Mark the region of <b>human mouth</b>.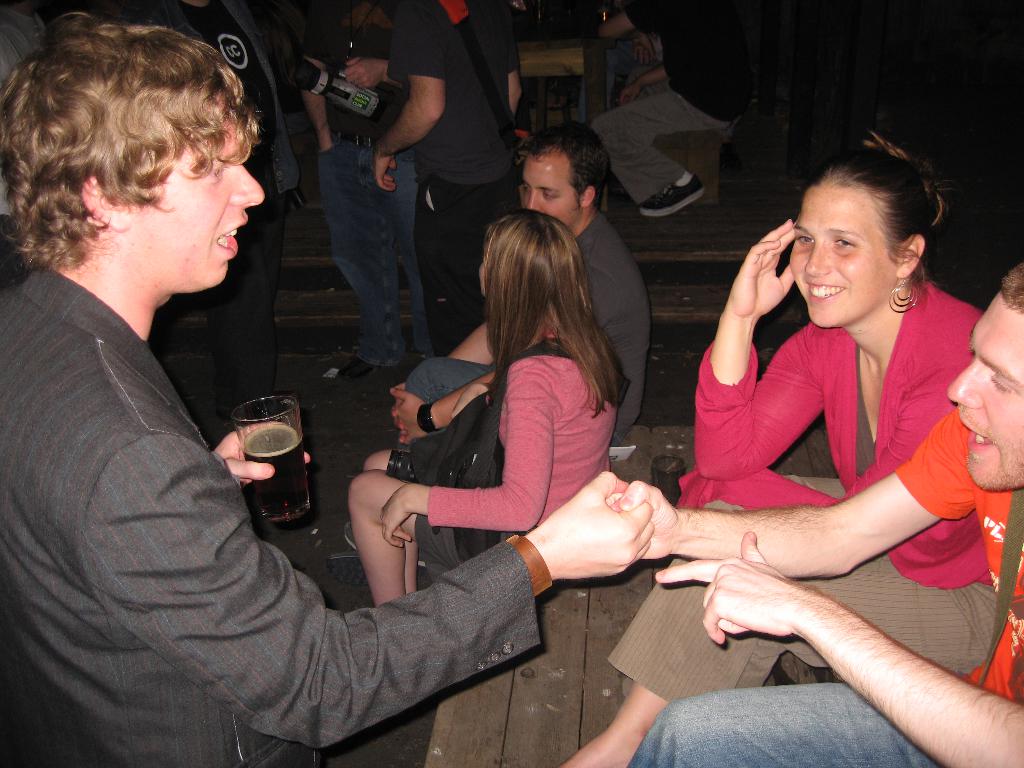
Region: (961, 421, 997, 446).
